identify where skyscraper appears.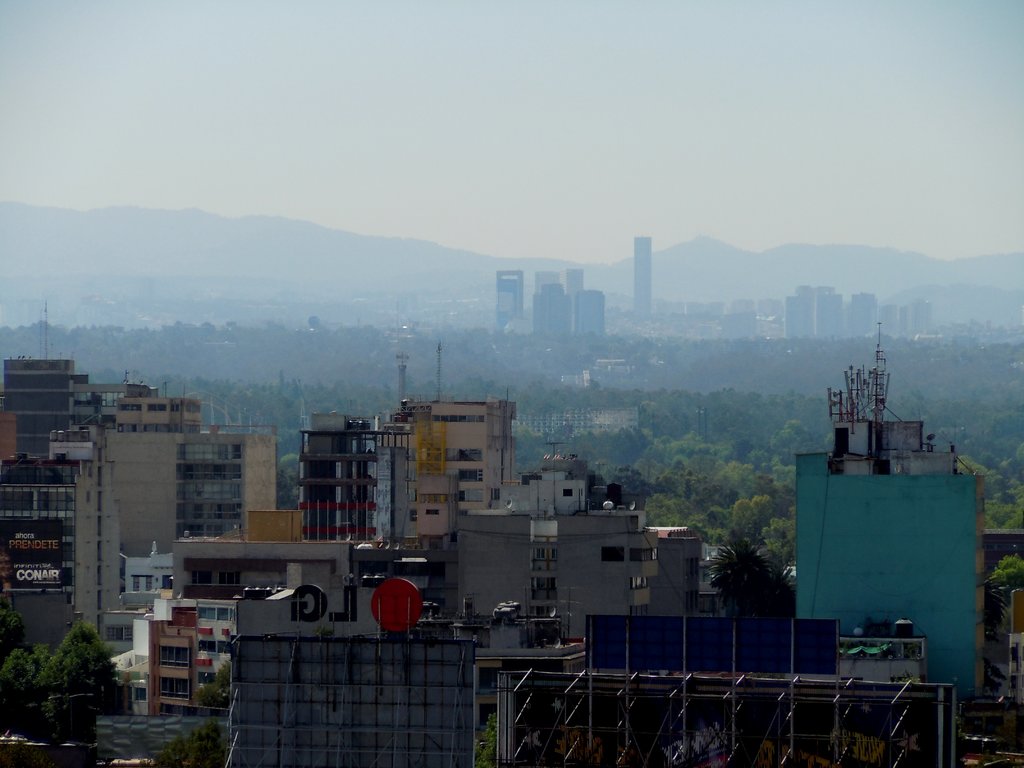
Appears at (left=548, top=272, right=589, bottom=297).
